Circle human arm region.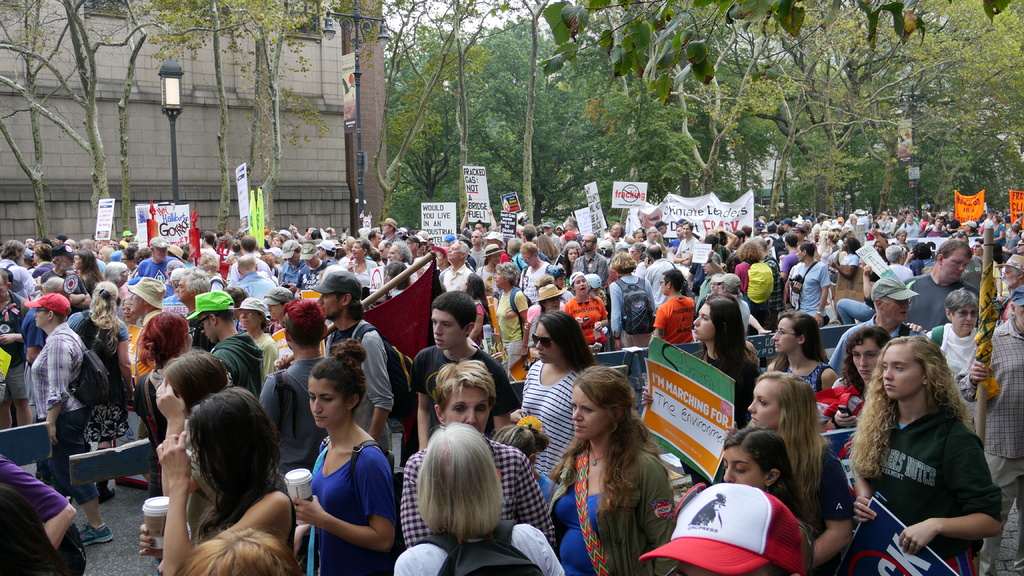
Region: <box>366,328,396,449</box>.
